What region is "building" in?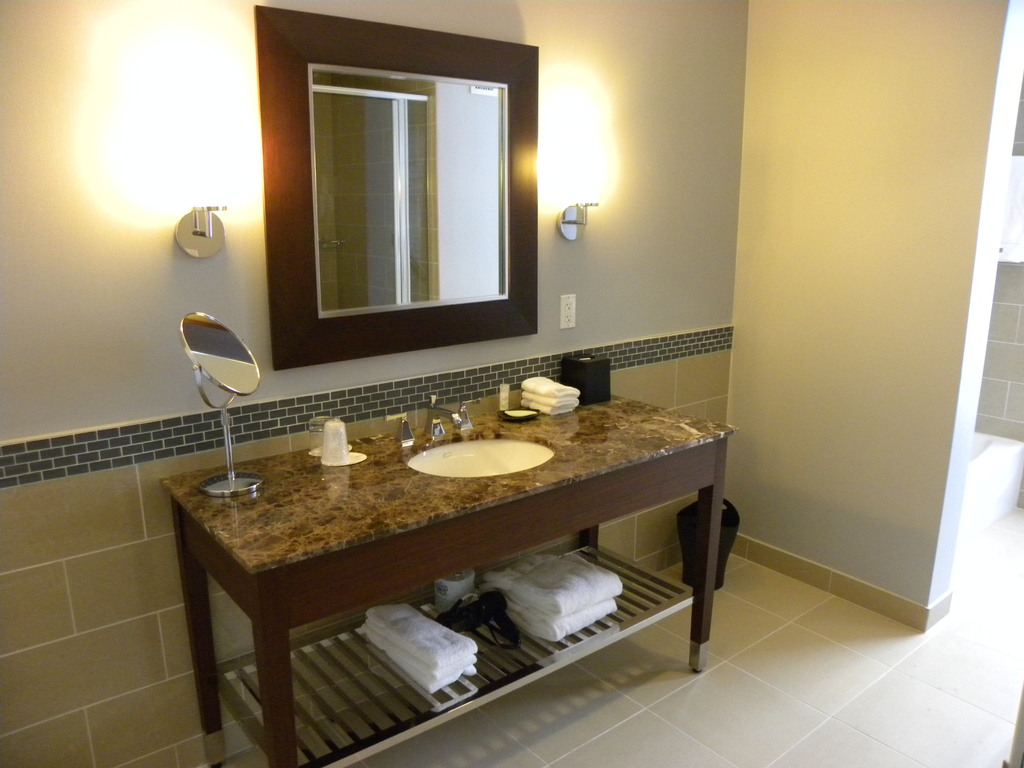
(0,0,1023,767).
